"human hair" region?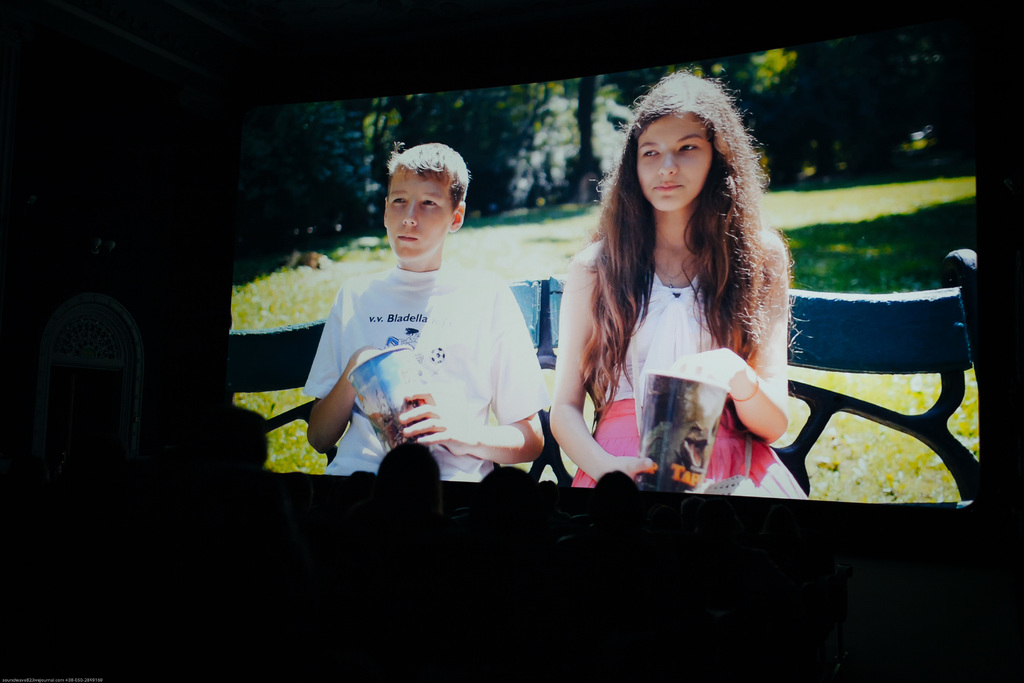
detection(387, 138, 474, 215)
